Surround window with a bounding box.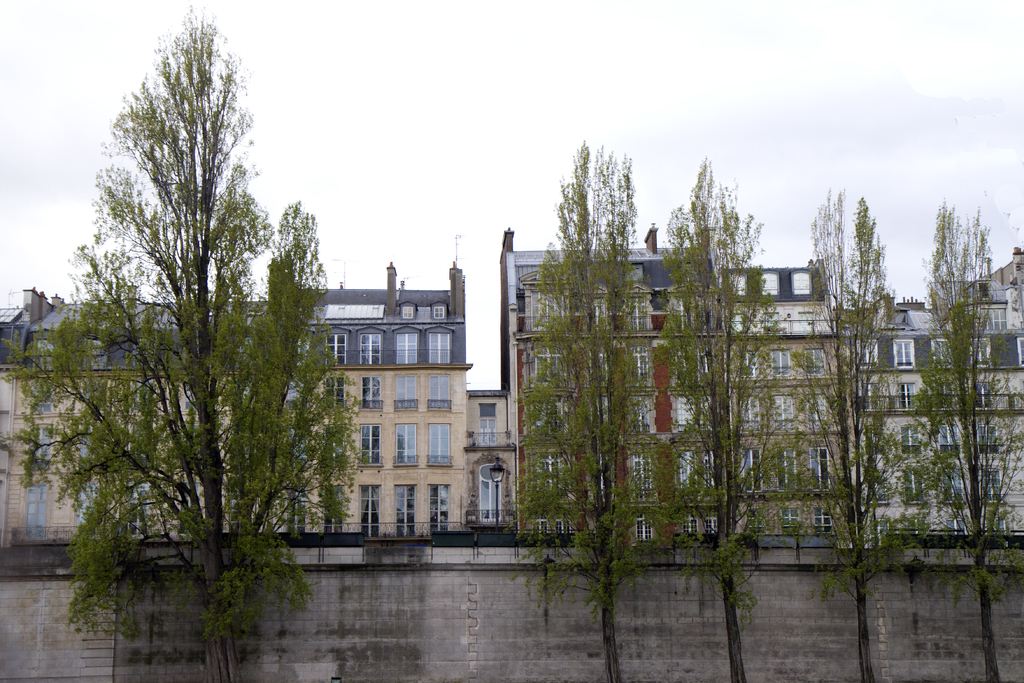
region(948, 520, 967, 537).
